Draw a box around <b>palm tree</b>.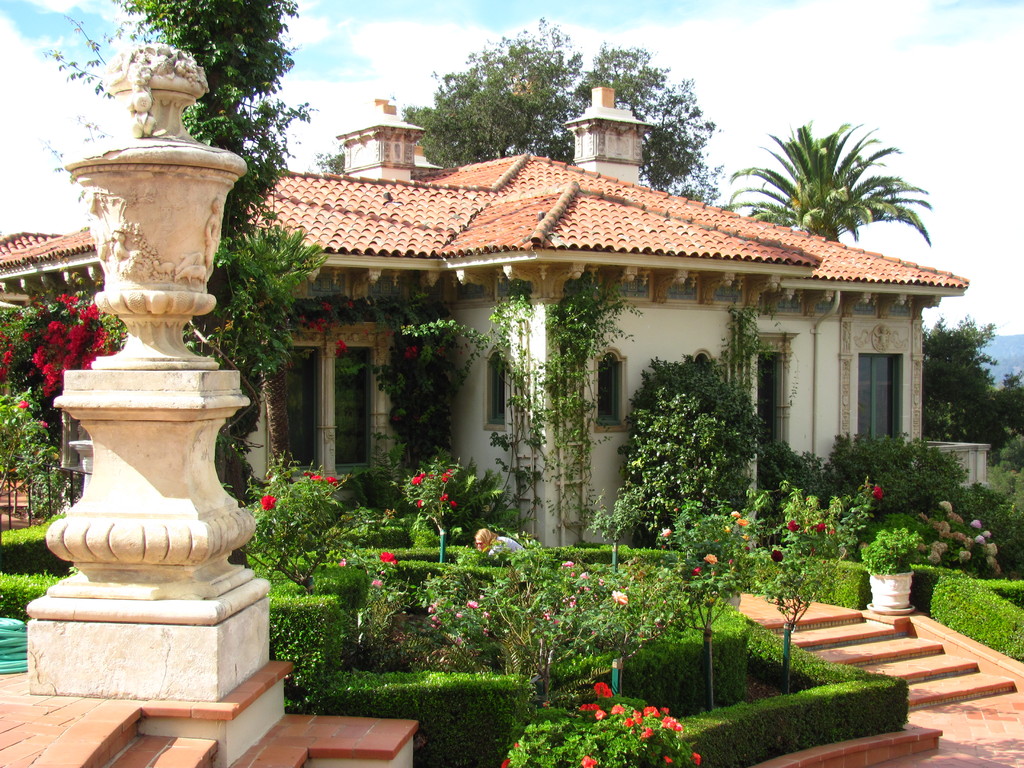
locate(717, 118, 934, 243).
